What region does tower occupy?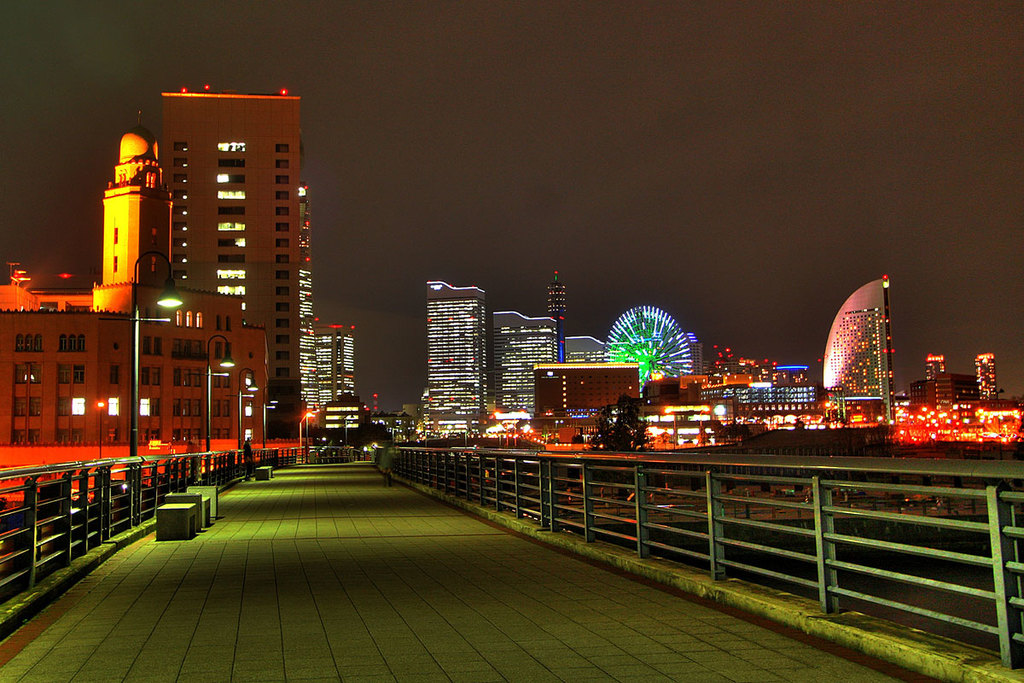
[169,79,296,459].
